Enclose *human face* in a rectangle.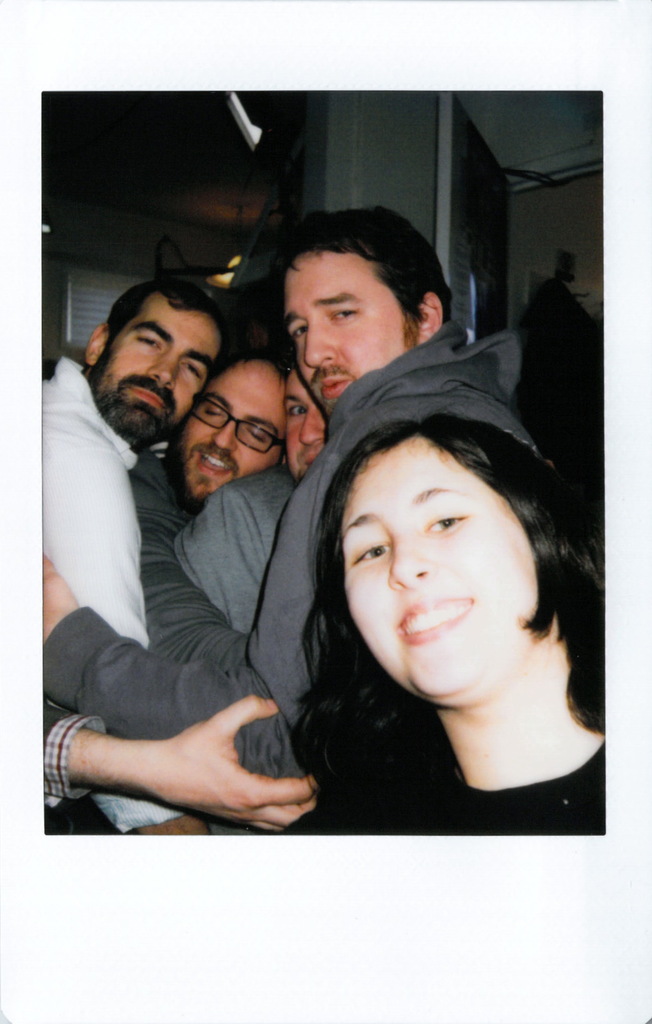
<box>288,358,323,493</box>.
